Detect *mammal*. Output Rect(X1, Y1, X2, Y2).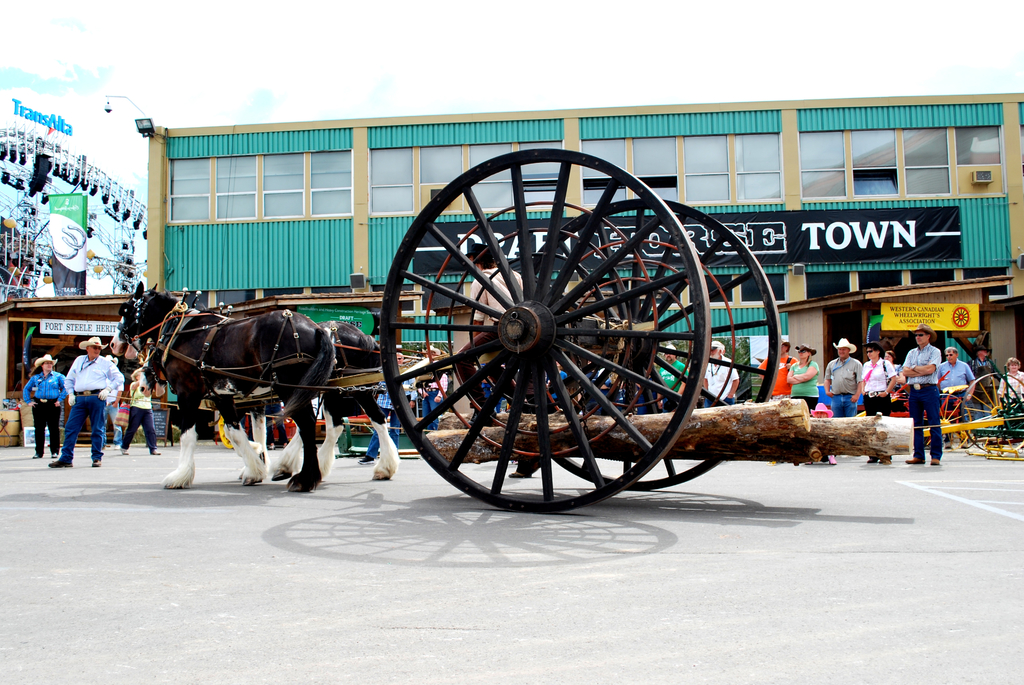
Rect(360, 349, 417, 460).
